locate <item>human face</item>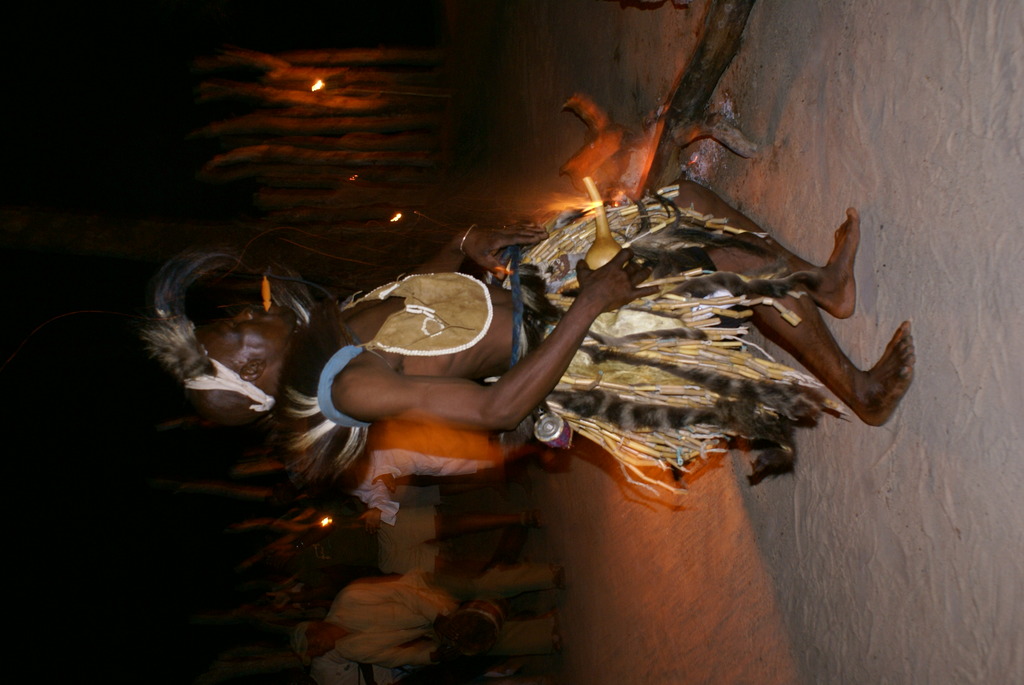
region(201, 303, 297, 369)
